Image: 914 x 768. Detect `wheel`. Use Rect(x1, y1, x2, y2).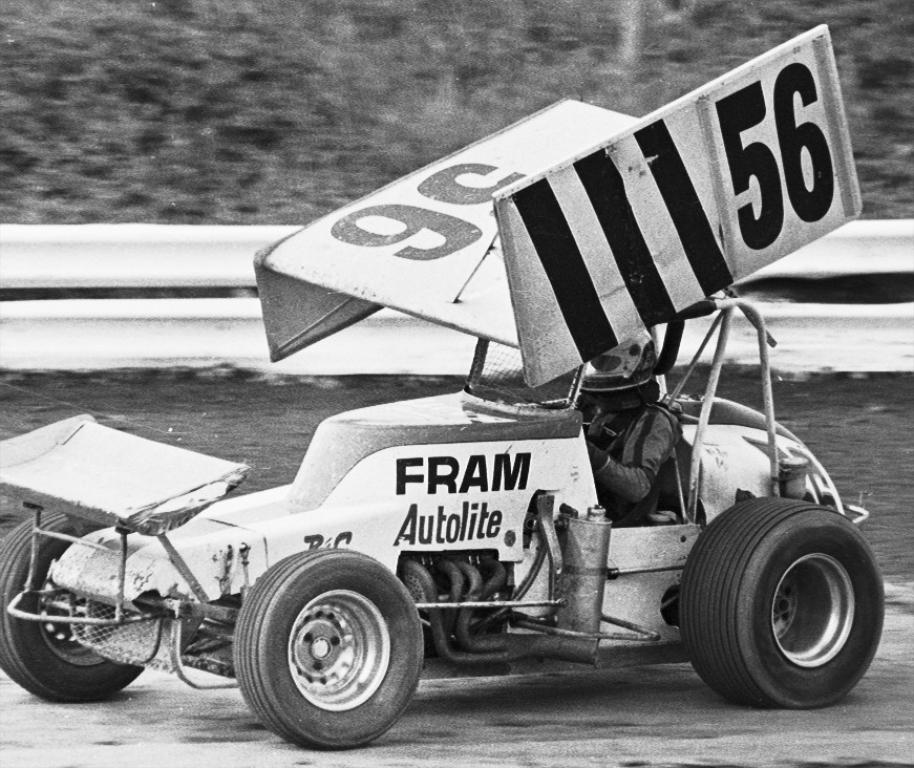
Rect(677, 497, 885, 712).
